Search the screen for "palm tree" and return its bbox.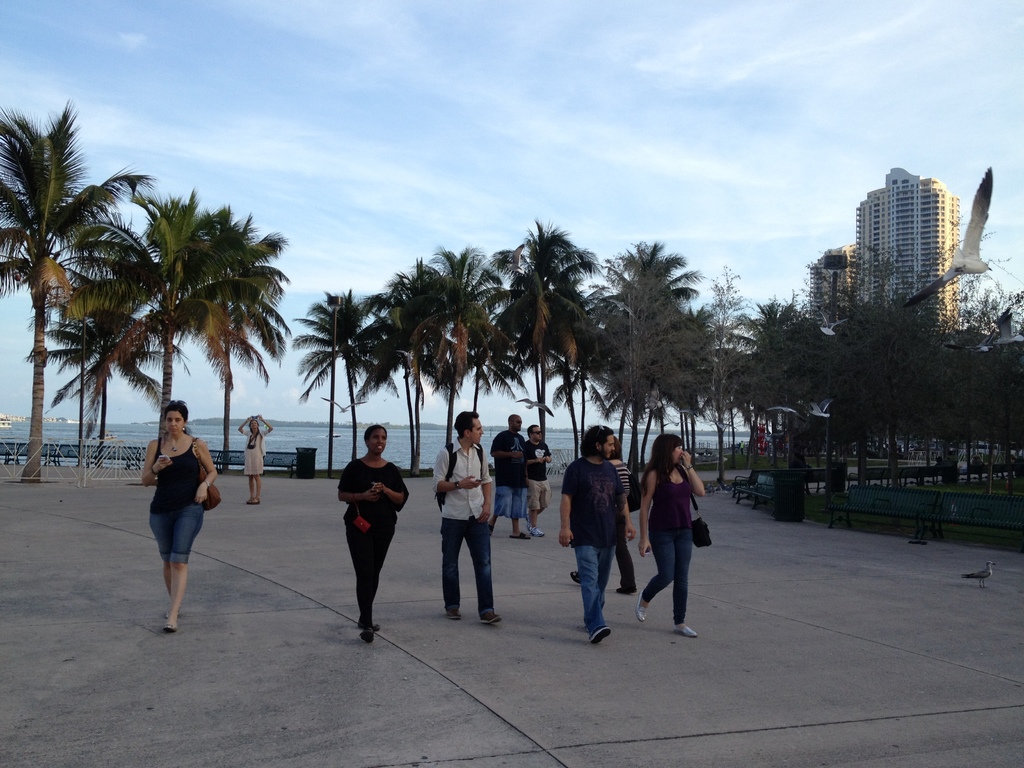
Found: detection(15, 188, 294, 482).
